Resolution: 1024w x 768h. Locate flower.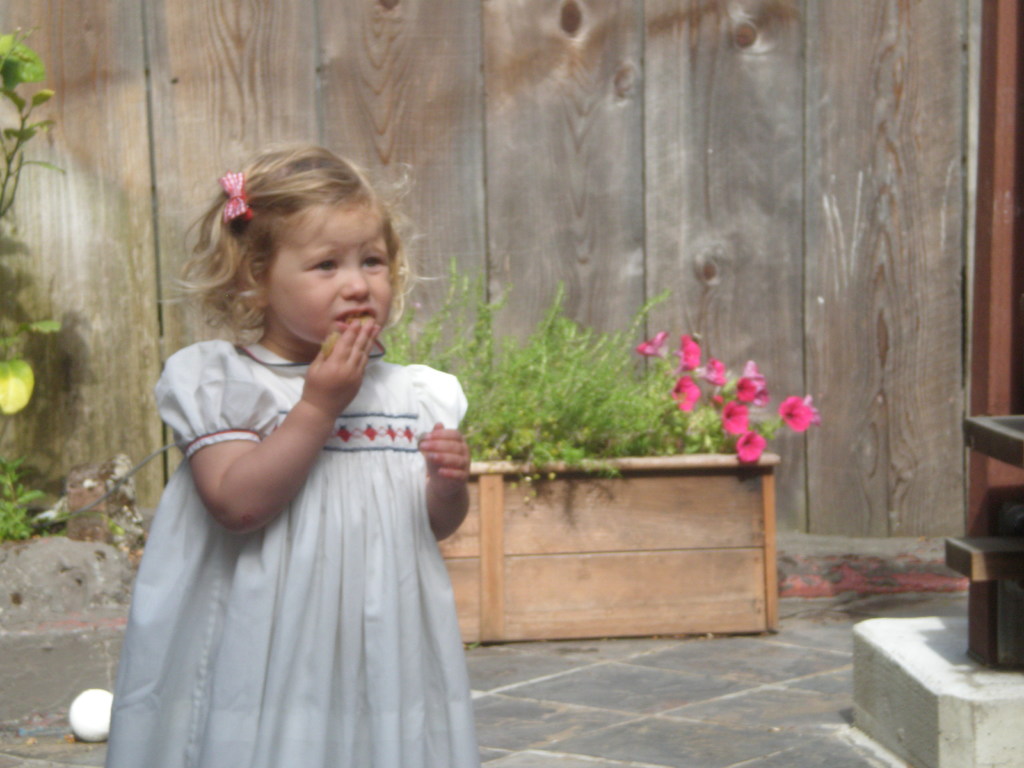
BBox(783, 399, 816, 432).
